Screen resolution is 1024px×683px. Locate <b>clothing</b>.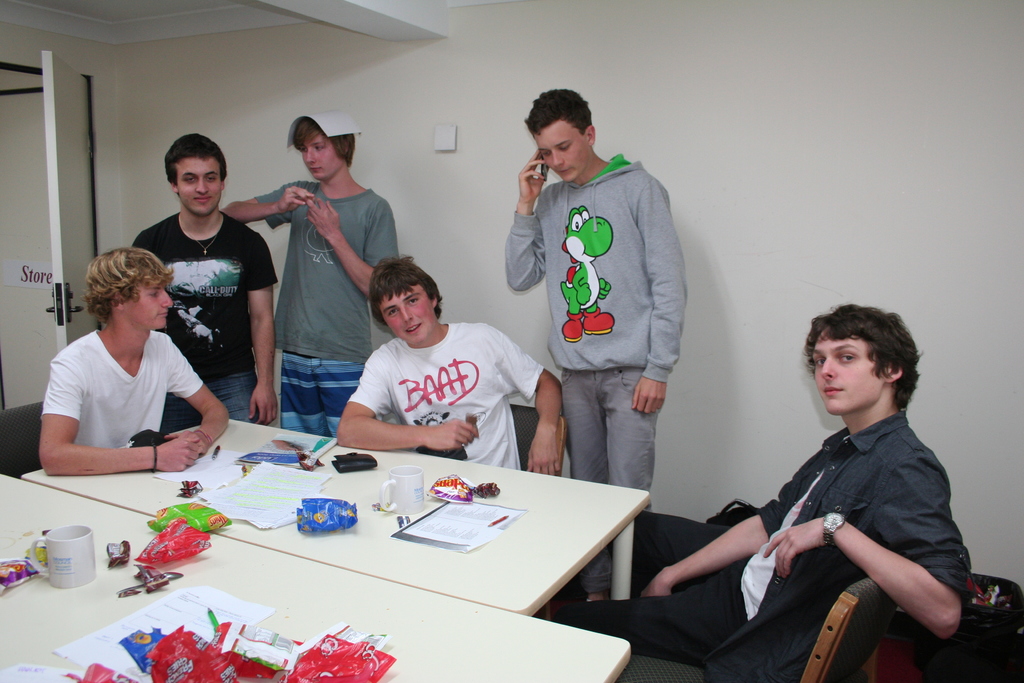
<box>504,150,689,372</box>.
